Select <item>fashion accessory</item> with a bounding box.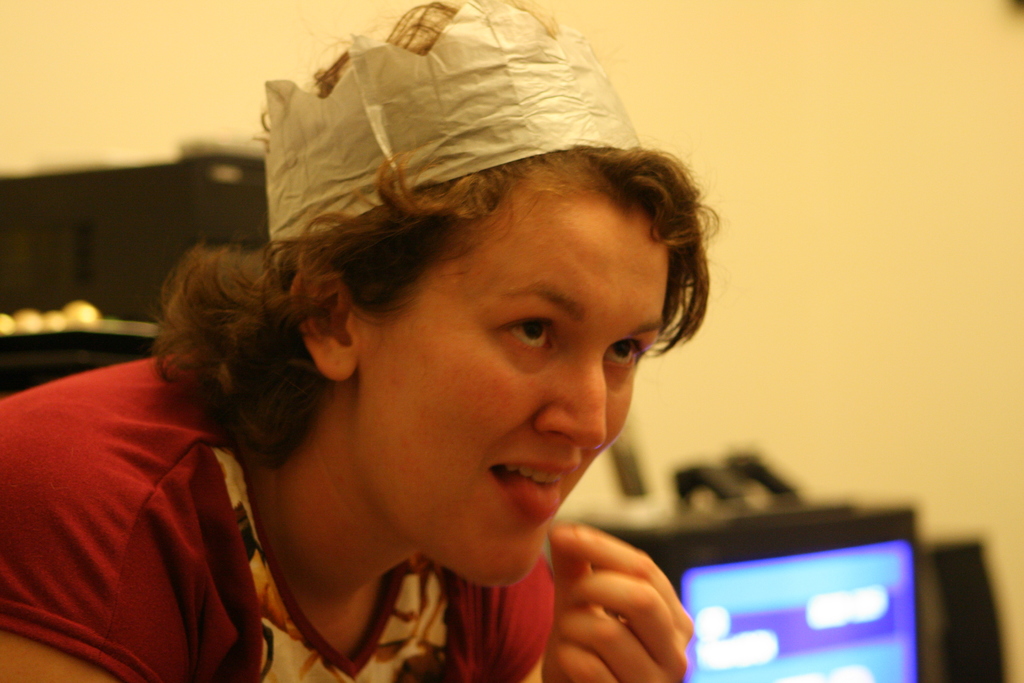
(261, 0, 640, 240).
